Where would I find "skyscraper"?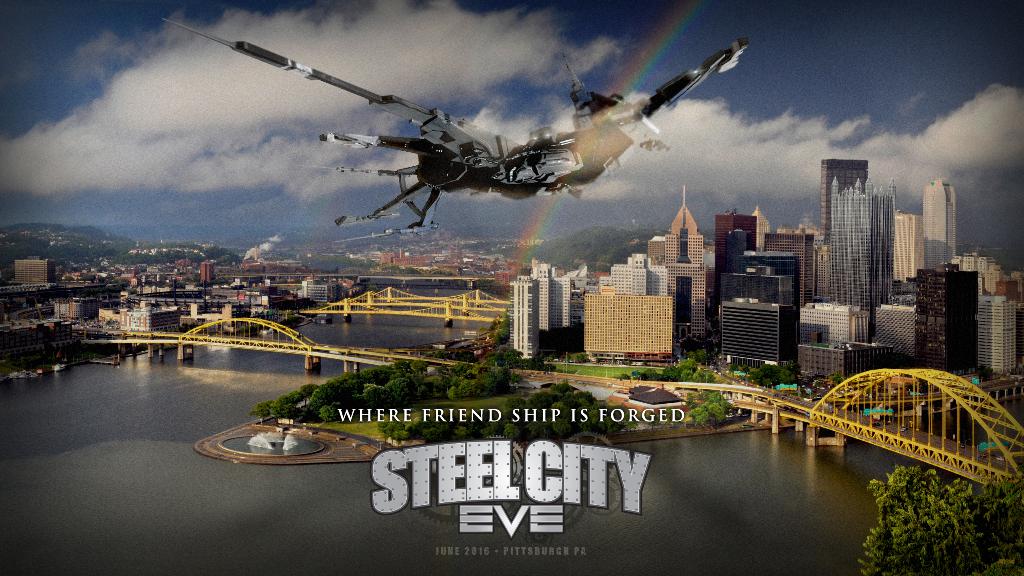
At <region>888, 210, 917, 285</region>.
